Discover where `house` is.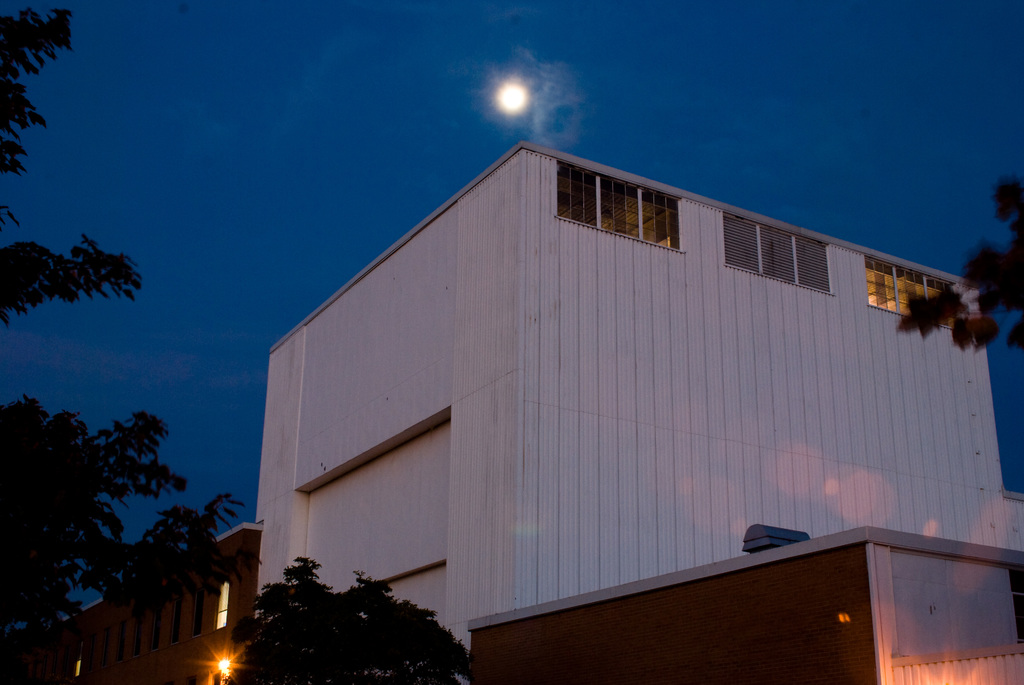
Discovered at <region>454, 523, 1023, 664</region>.
